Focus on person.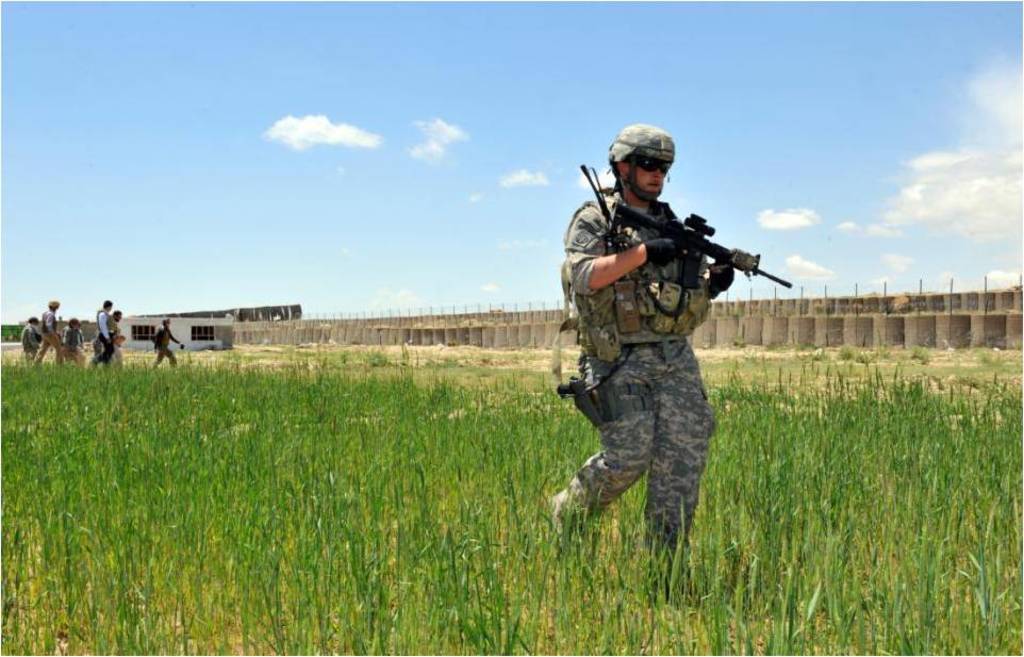
Focused at select_region(540, 118, 740, 604).
